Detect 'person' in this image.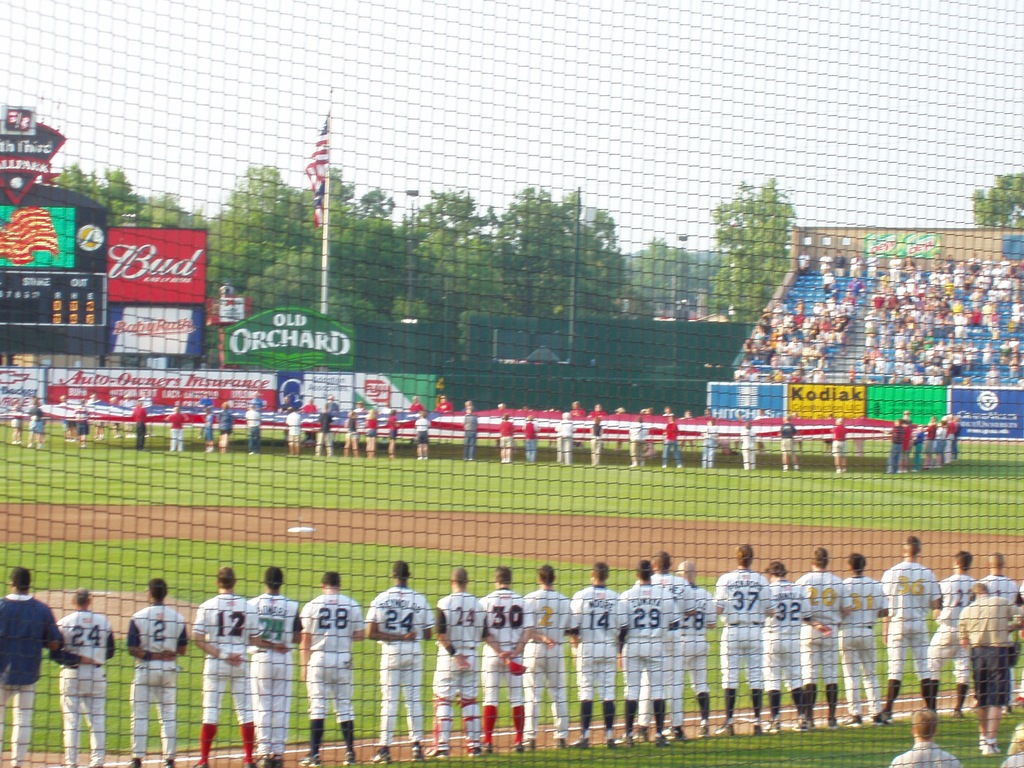
Detection: pyautogui.locateOnScreen(461, 402, 476, 459).
